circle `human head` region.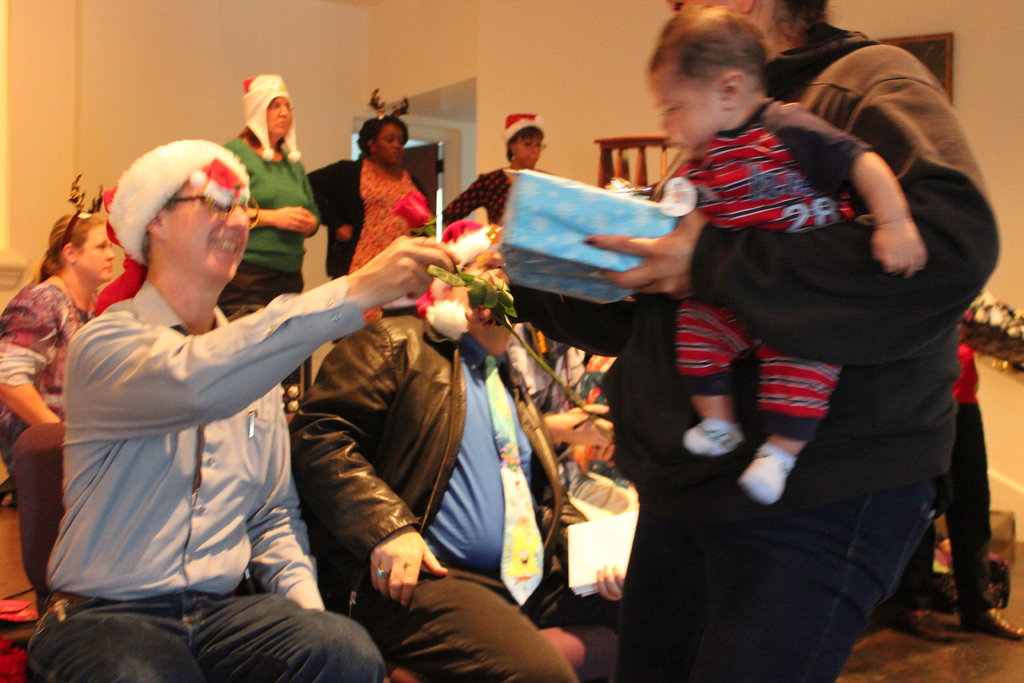
Region: region(434, 248, 514, 346).
